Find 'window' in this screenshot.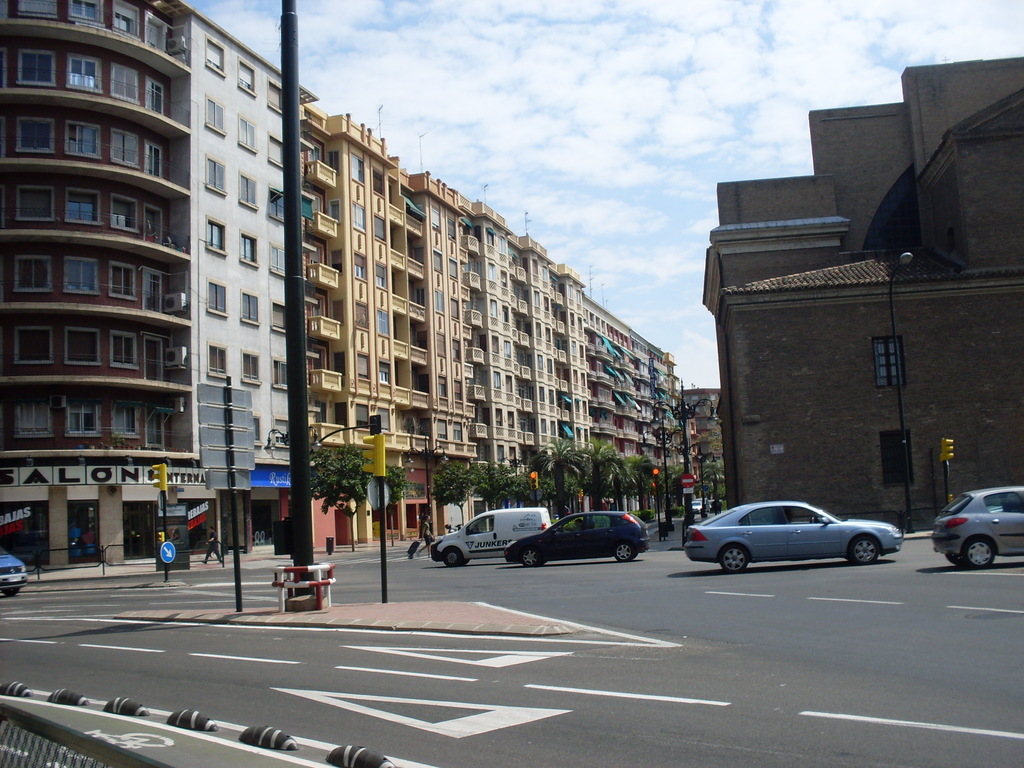
The bounding box for 'window' is l=66, t=326, r=100, b=362.
